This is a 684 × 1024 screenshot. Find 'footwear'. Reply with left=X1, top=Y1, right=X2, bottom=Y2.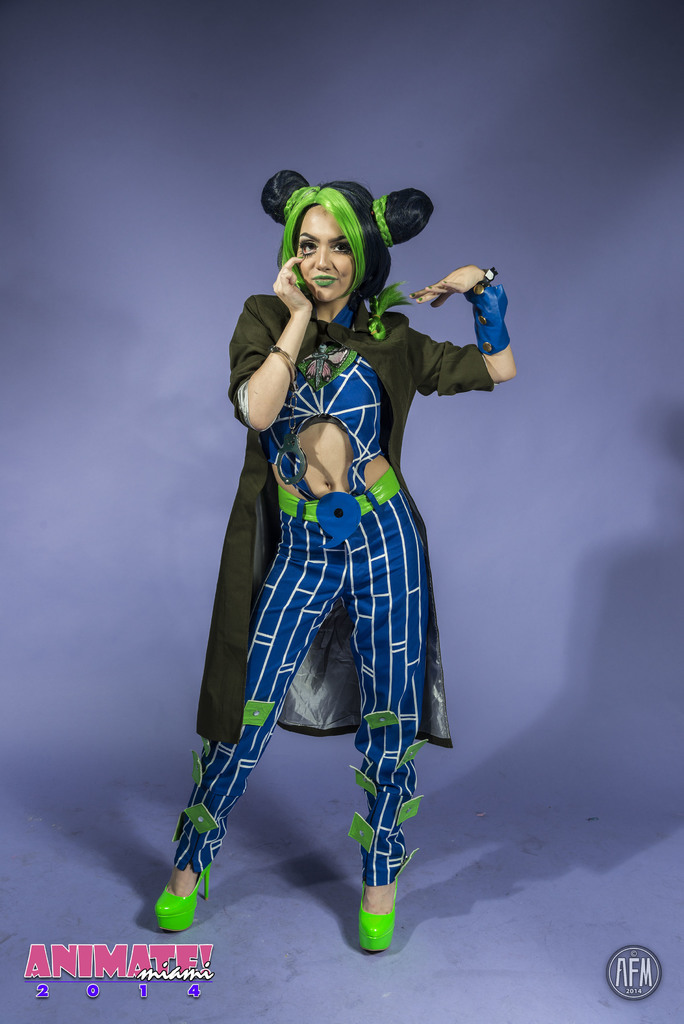
left=348, top=876, right=412, bottom=957.
